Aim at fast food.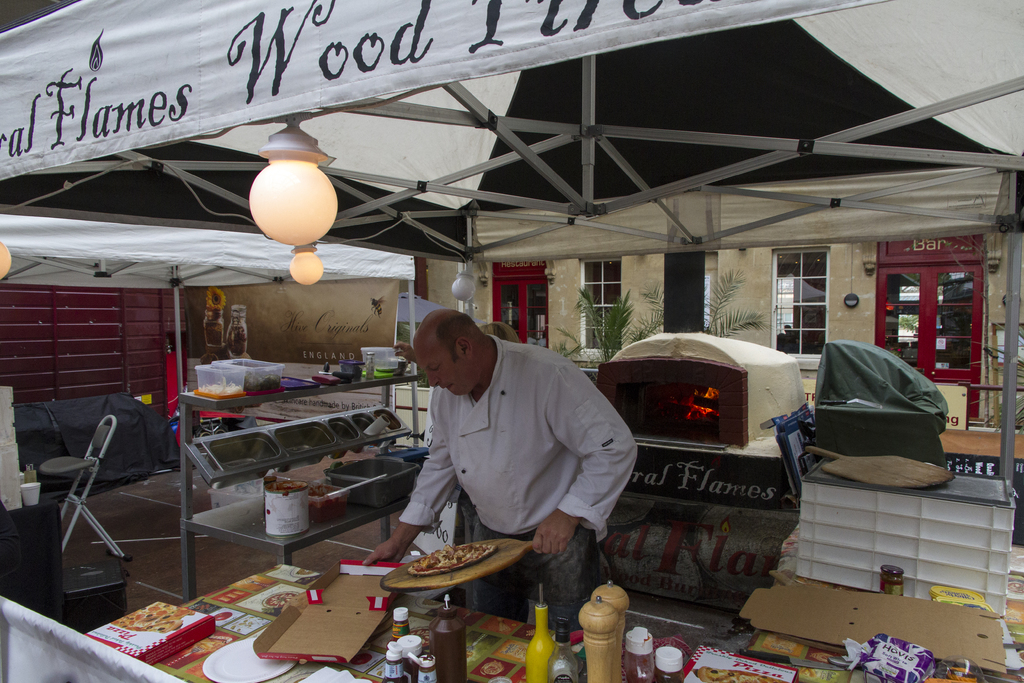
Aimed at bbox=[692, 663, 787, 682].
